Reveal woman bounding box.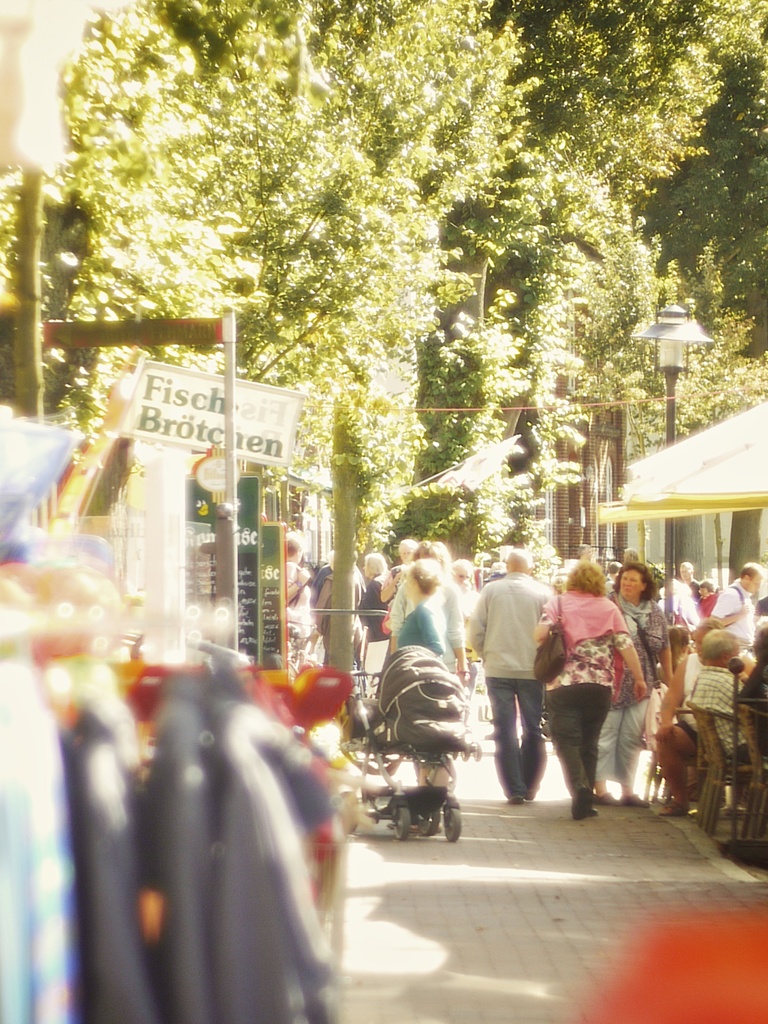
Revealed: detection(351, 549, 381, 636).
